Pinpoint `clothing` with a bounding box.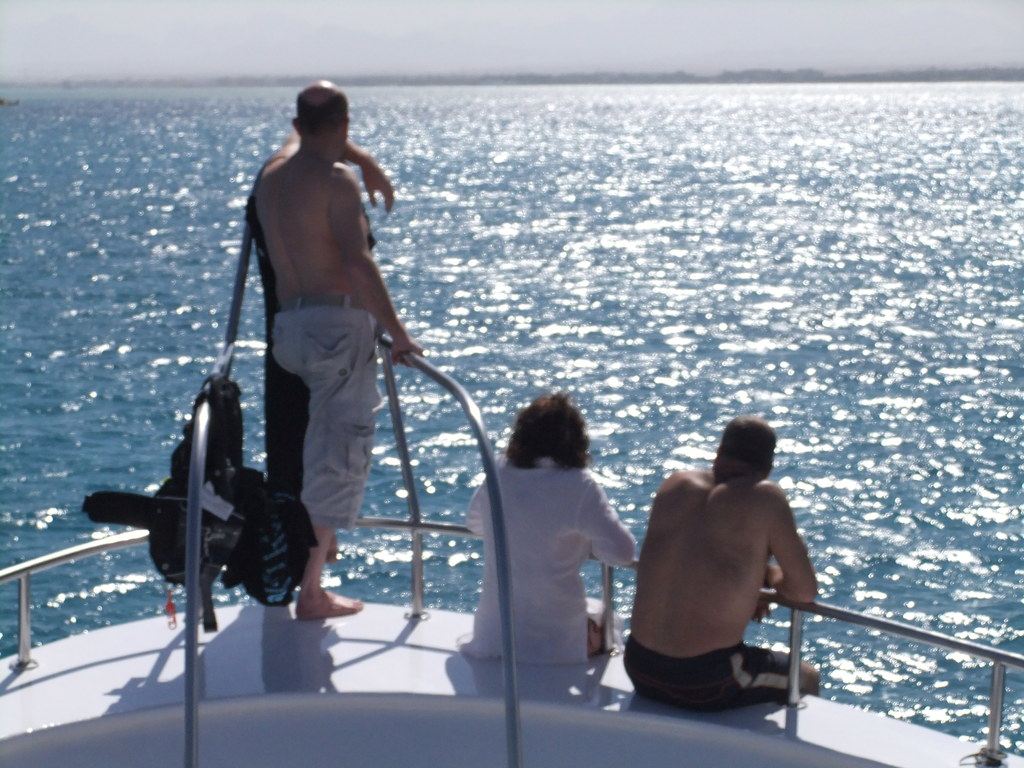
bbox(623, 638, 785, 717).
